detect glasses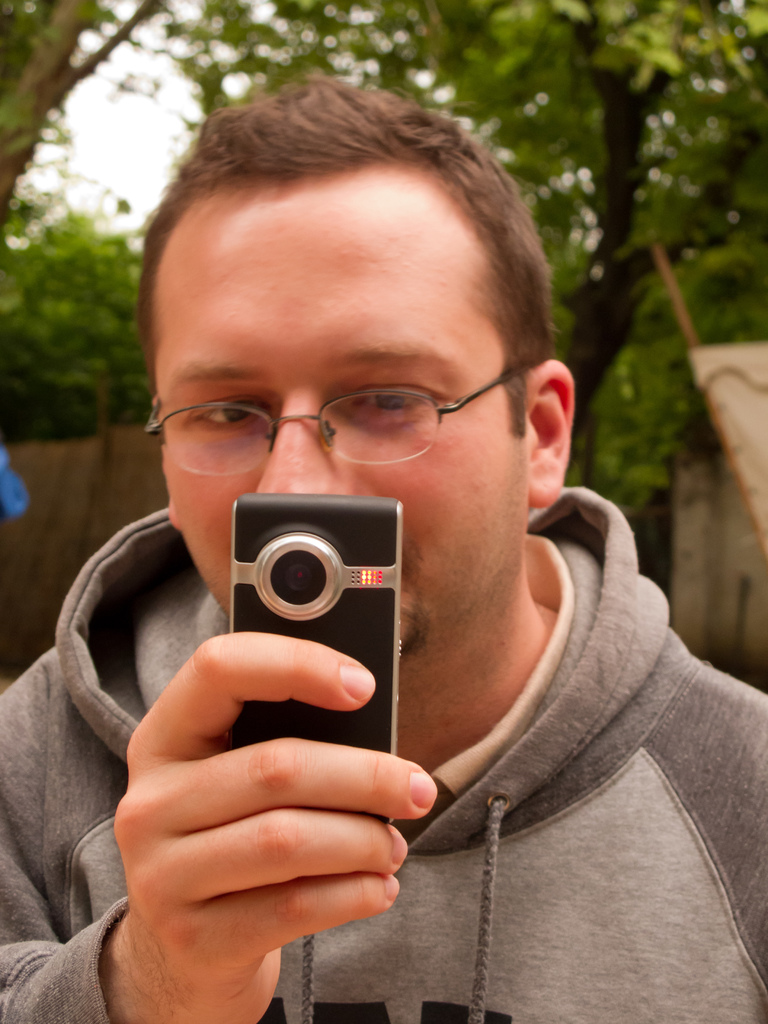
pyautogui.locateOnScreen(141, 353, 530, 484)
